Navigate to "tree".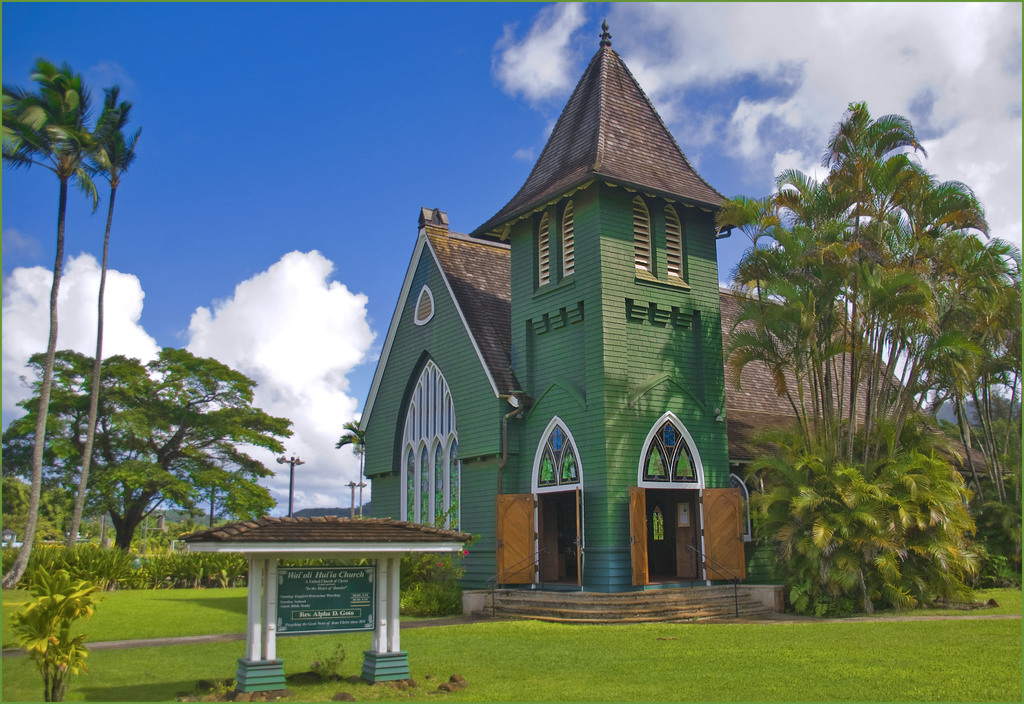
Navigation target: bbox=(317, 413, 374, 543).
